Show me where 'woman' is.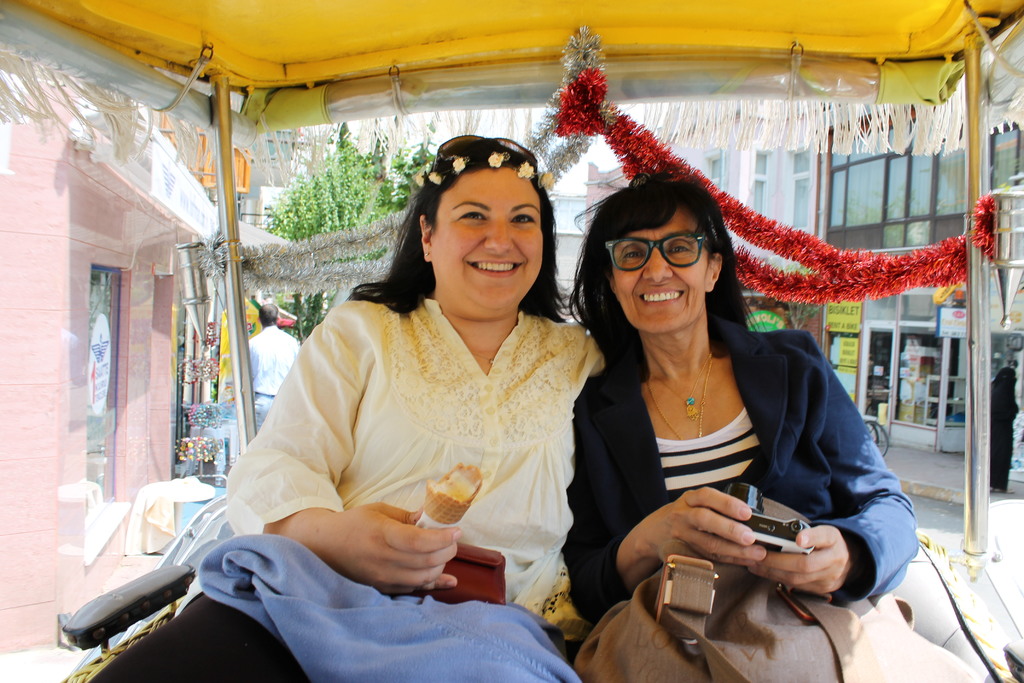
'woman' is at <region>564, 177, 973, 682</region>.
